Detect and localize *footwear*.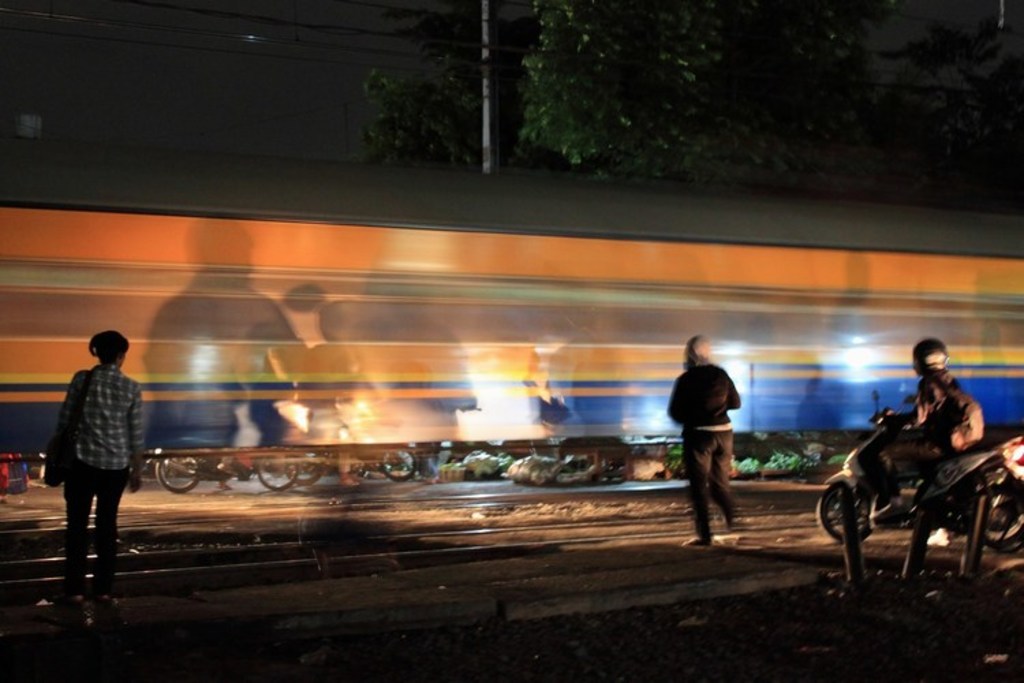
Localized at crop(31, 596, 82, 634).
